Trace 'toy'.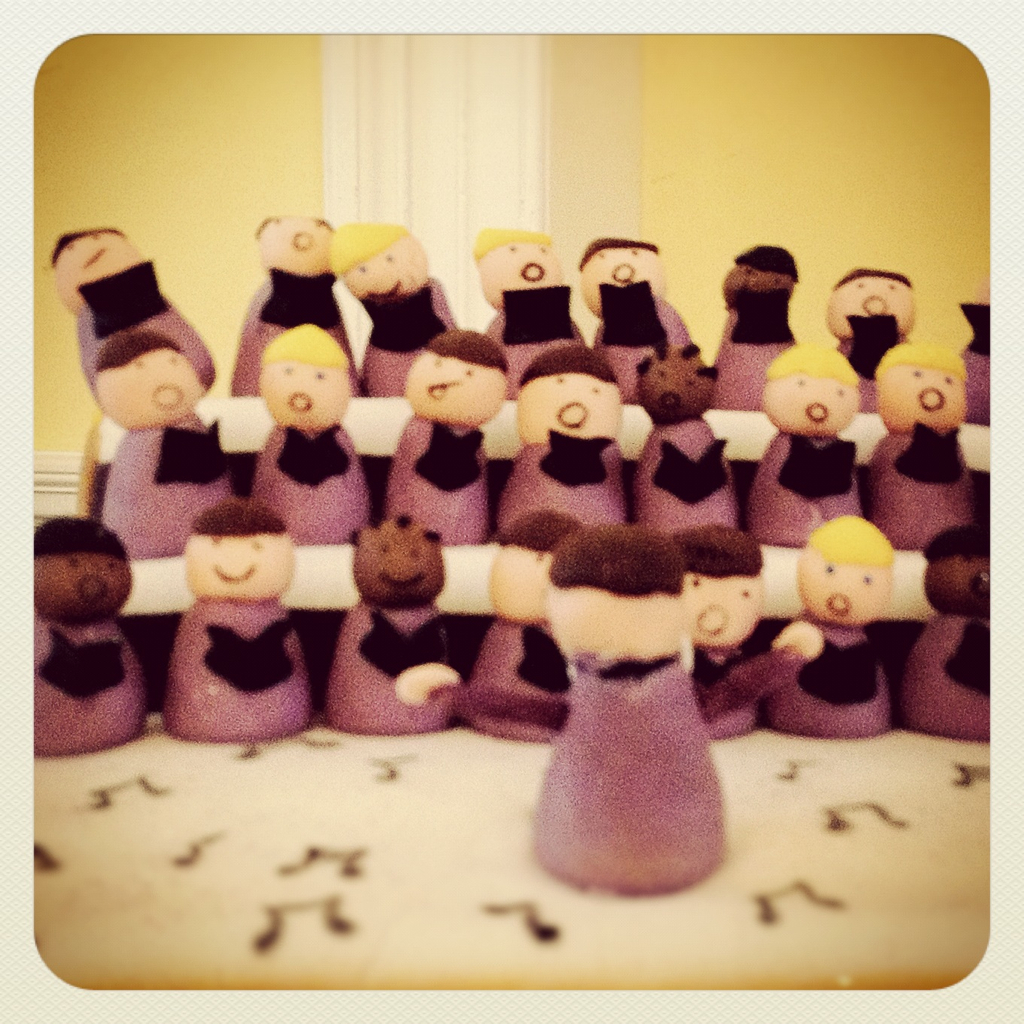
Traced to detection(164, 502, 309, 745).
